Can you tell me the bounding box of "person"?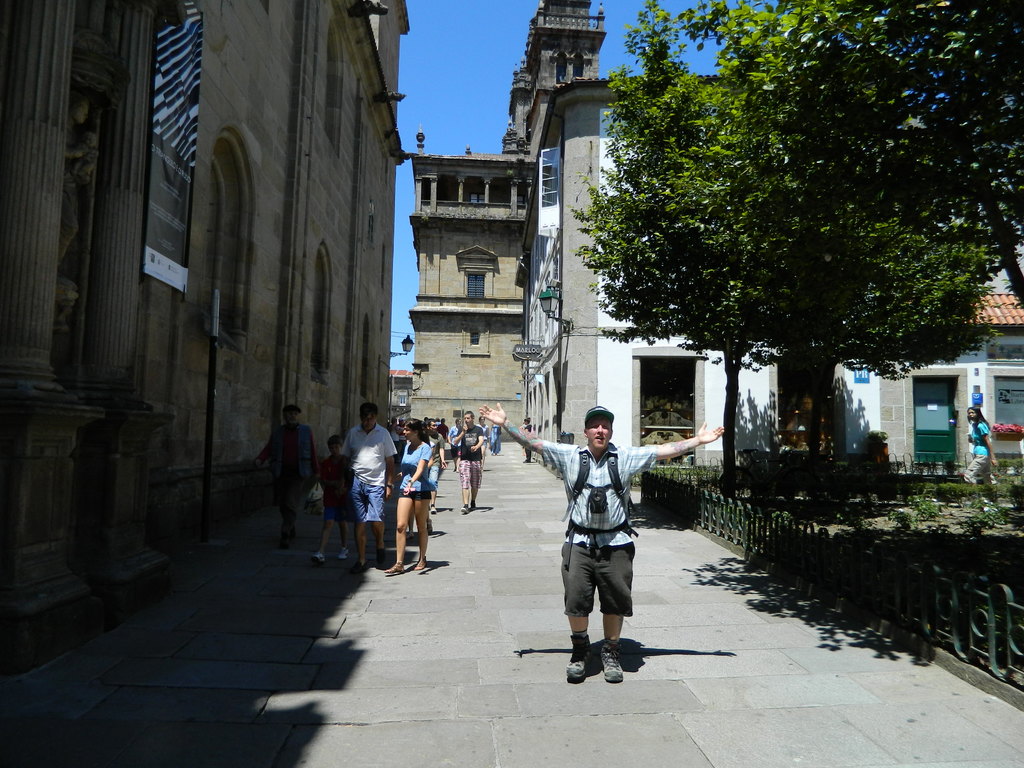
[left=517, top=415, right=536, bottom=464].
